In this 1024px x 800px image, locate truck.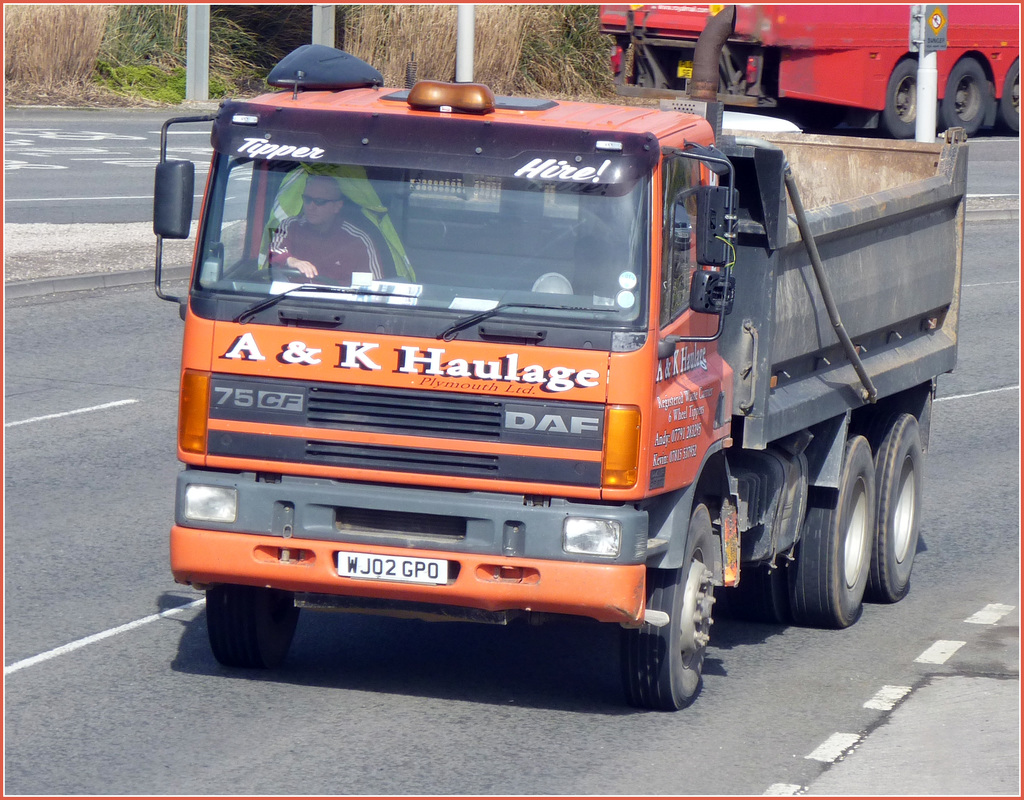
Bounding box: <bbox>168, 42, 979, 723</bbox>.
